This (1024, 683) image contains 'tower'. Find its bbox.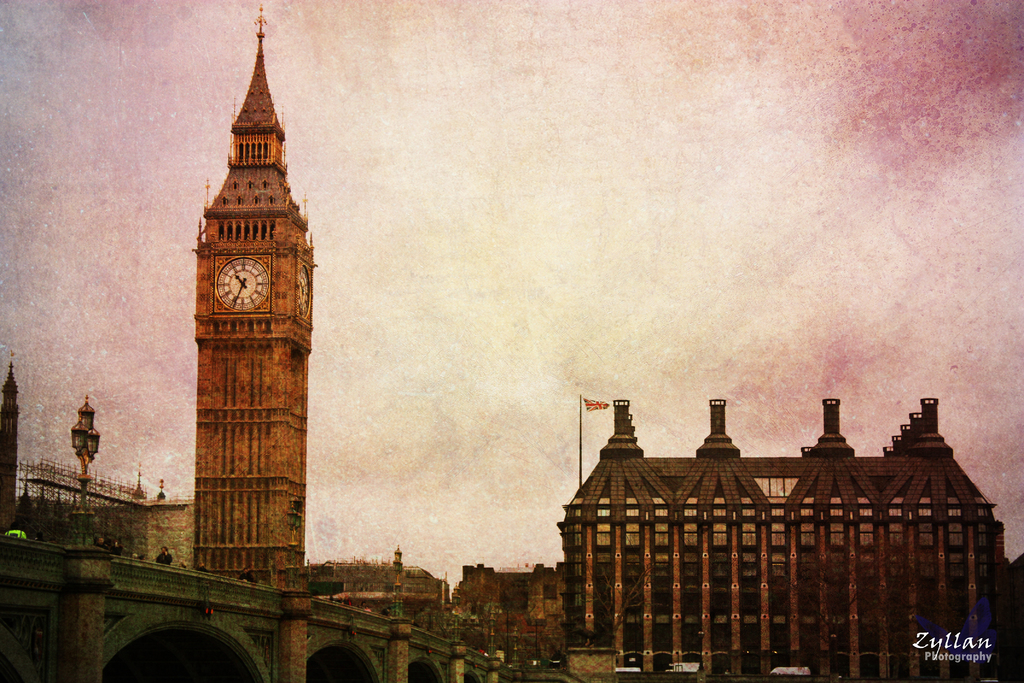
[176, 0, 337, 609].
